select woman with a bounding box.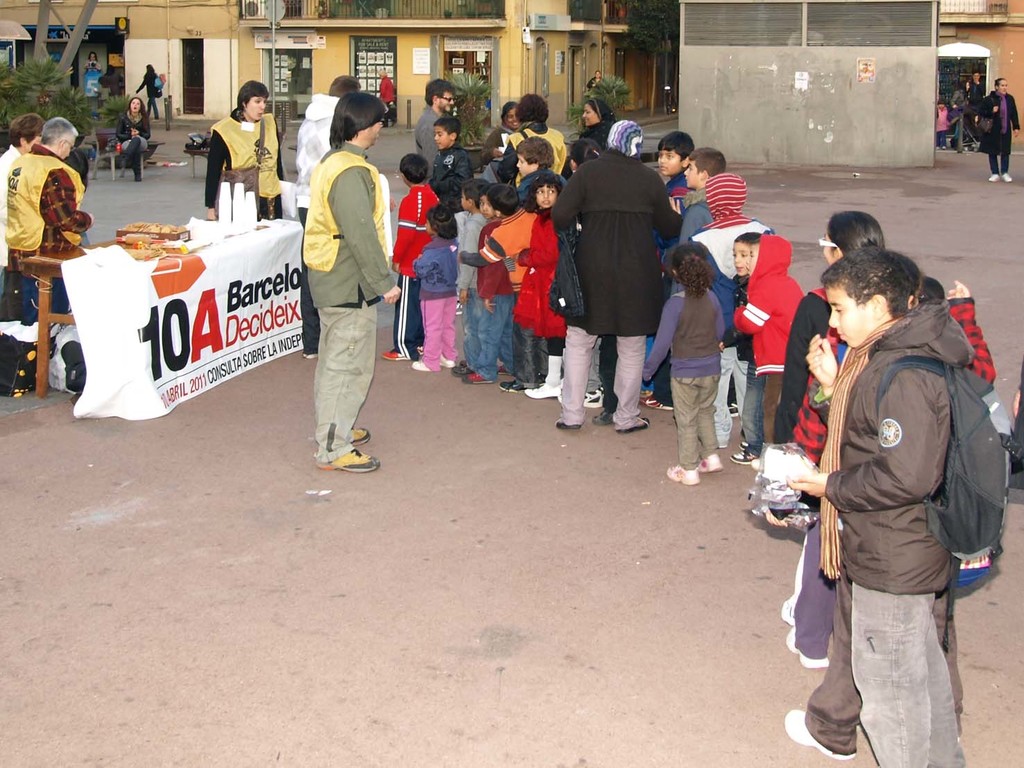
<box>770,214,884,668</box>.
